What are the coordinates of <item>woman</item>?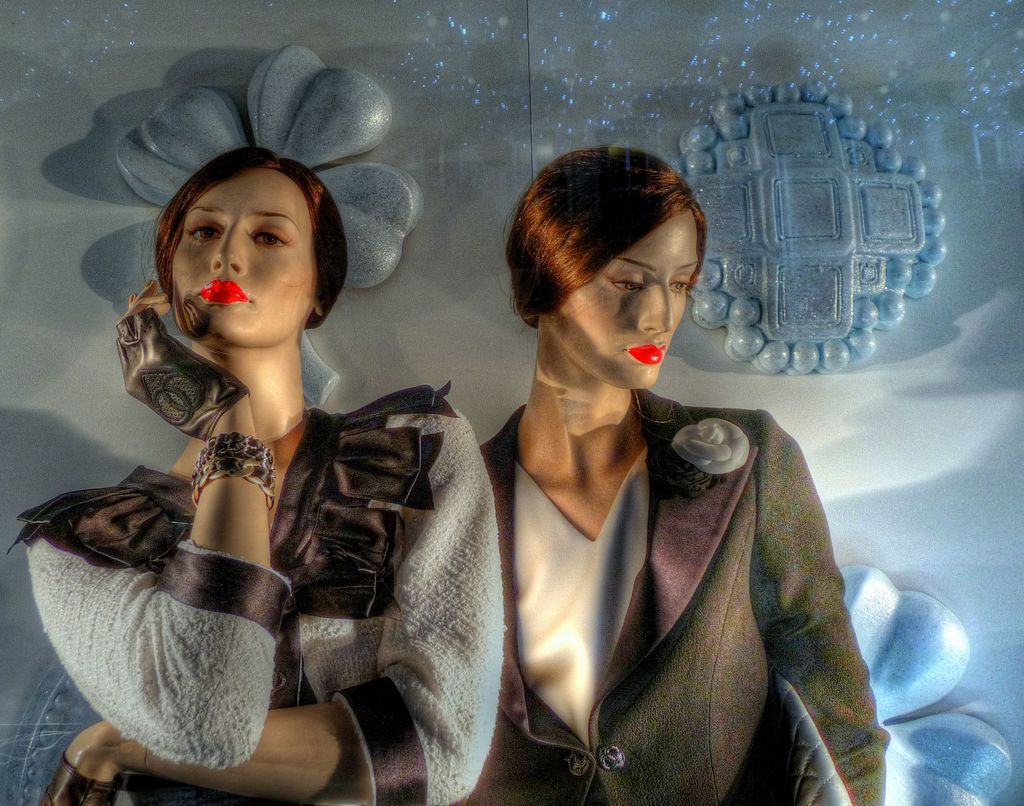
bbox(477, 140, 896, 805).
